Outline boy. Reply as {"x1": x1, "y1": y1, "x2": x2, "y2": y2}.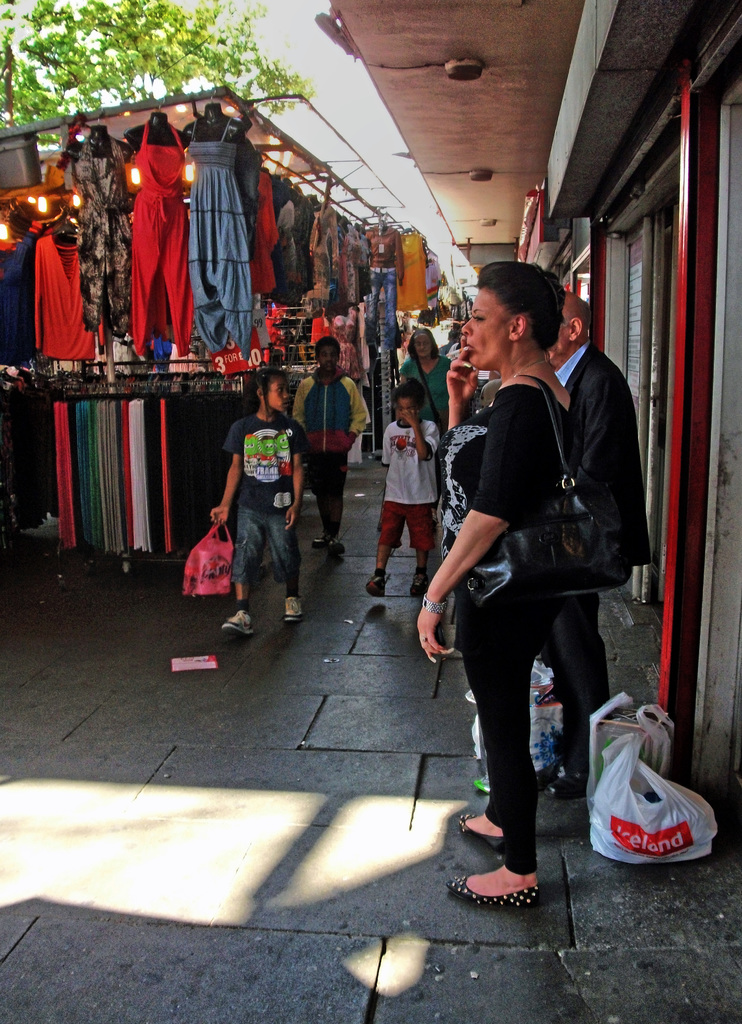
{"x1": 292, "y1": 340, "x2": 372, "y2": 561}.
